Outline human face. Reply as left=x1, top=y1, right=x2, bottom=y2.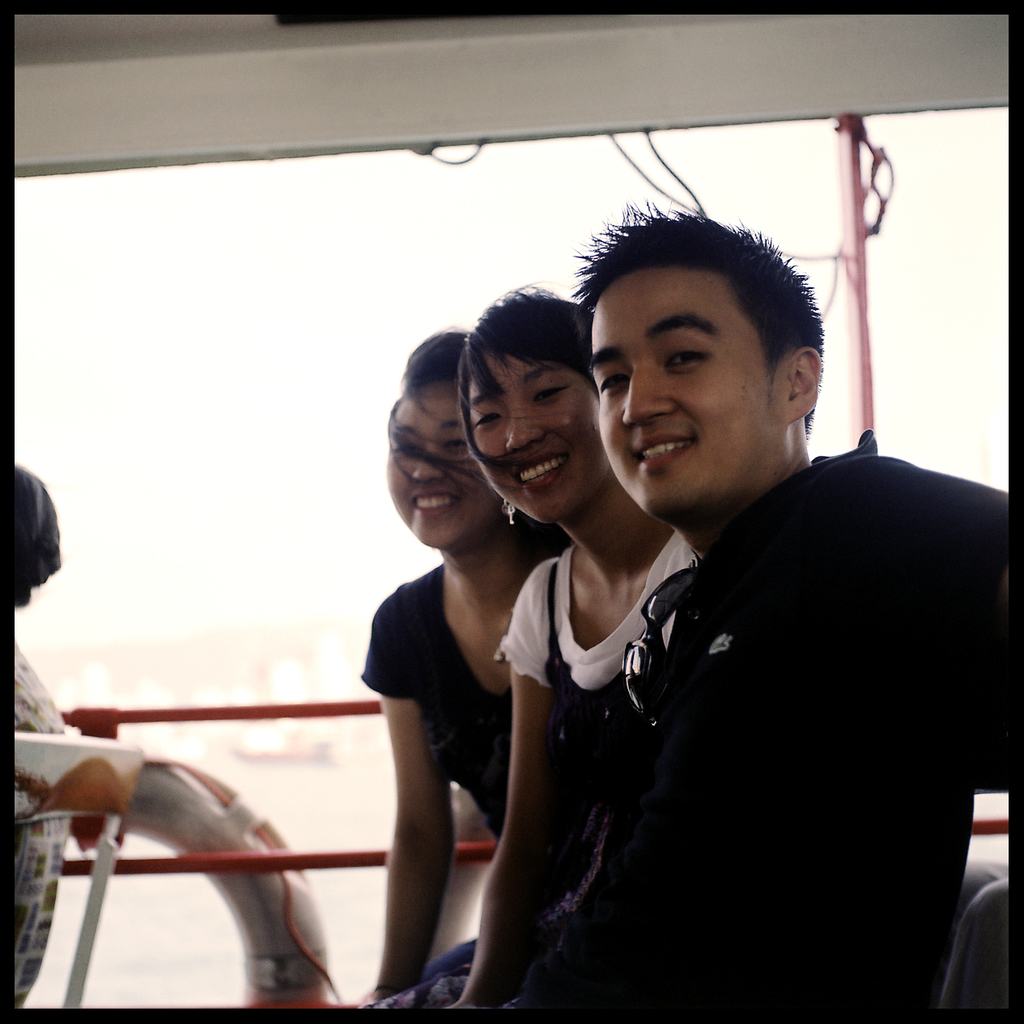
left=591, top=267, right=784, bottom=506.
